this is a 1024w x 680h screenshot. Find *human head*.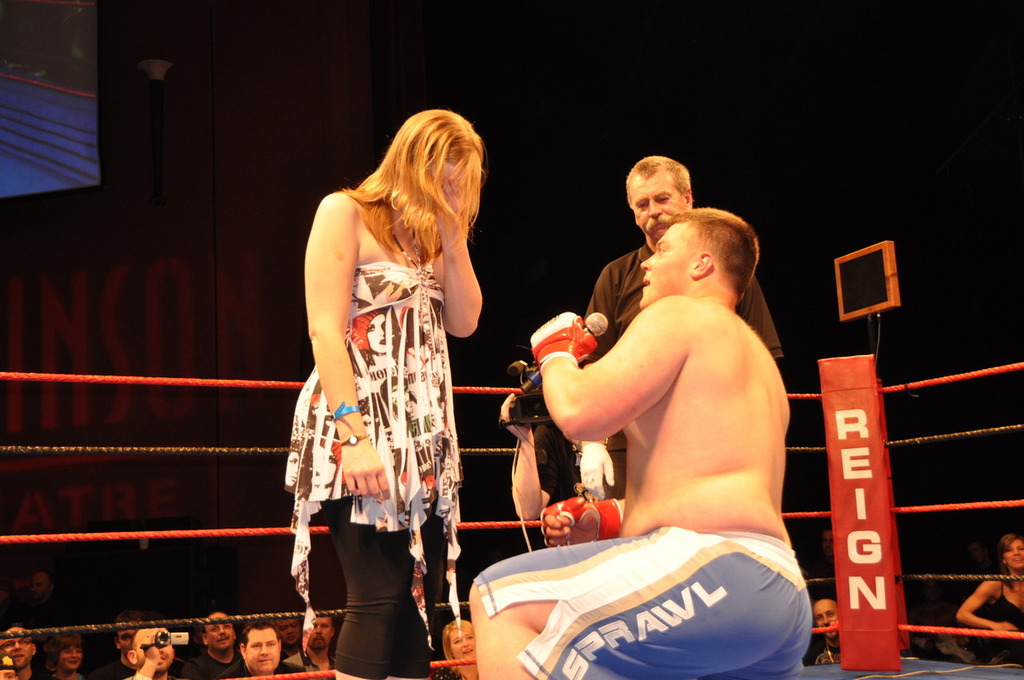
Bounding box: region(999, 533, 1023, 571).
